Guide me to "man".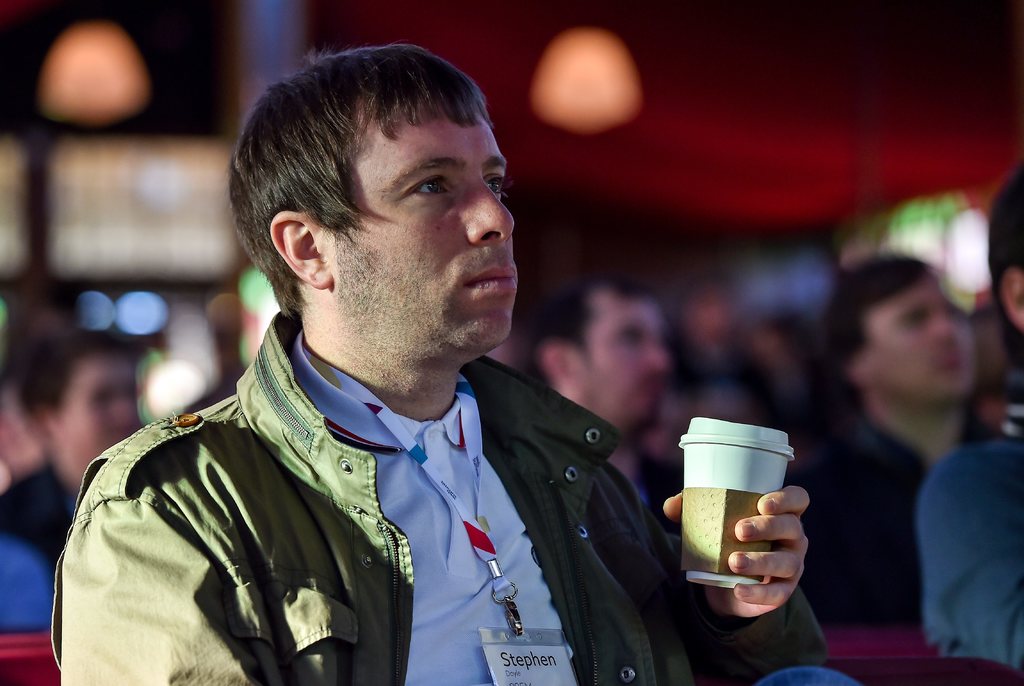
Guidance: box(0, 337, 145, 566).
